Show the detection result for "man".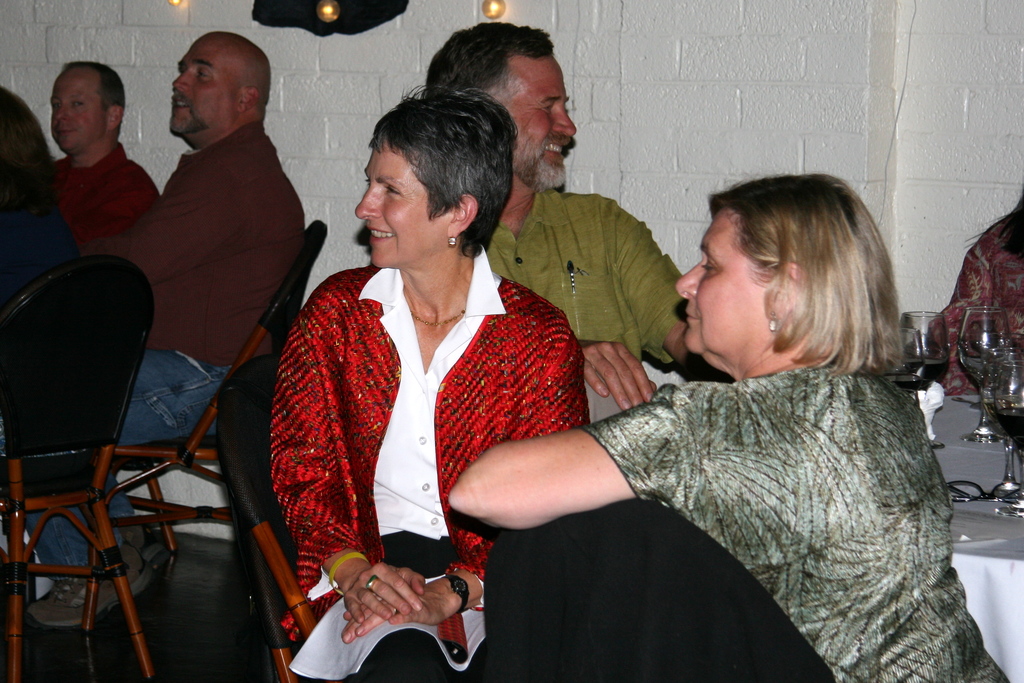
0 31 307 623.
